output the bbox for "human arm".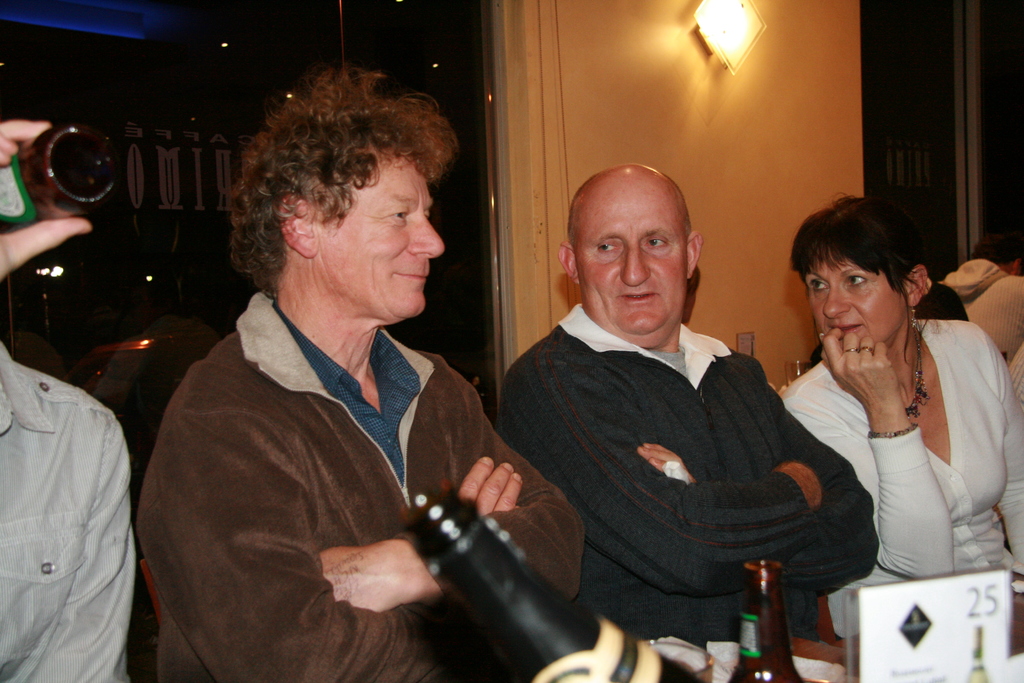
(x1=499, y1=352, x2=826, y2=593).
